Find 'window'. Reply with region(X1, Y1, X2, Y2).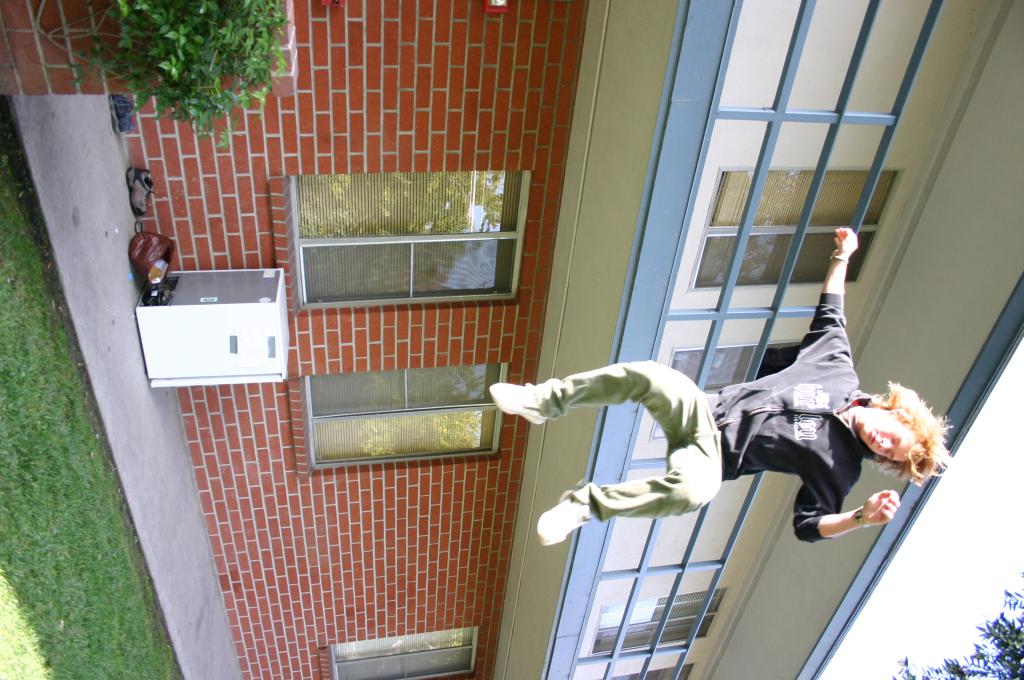
region(689, 157, 900, 286).
